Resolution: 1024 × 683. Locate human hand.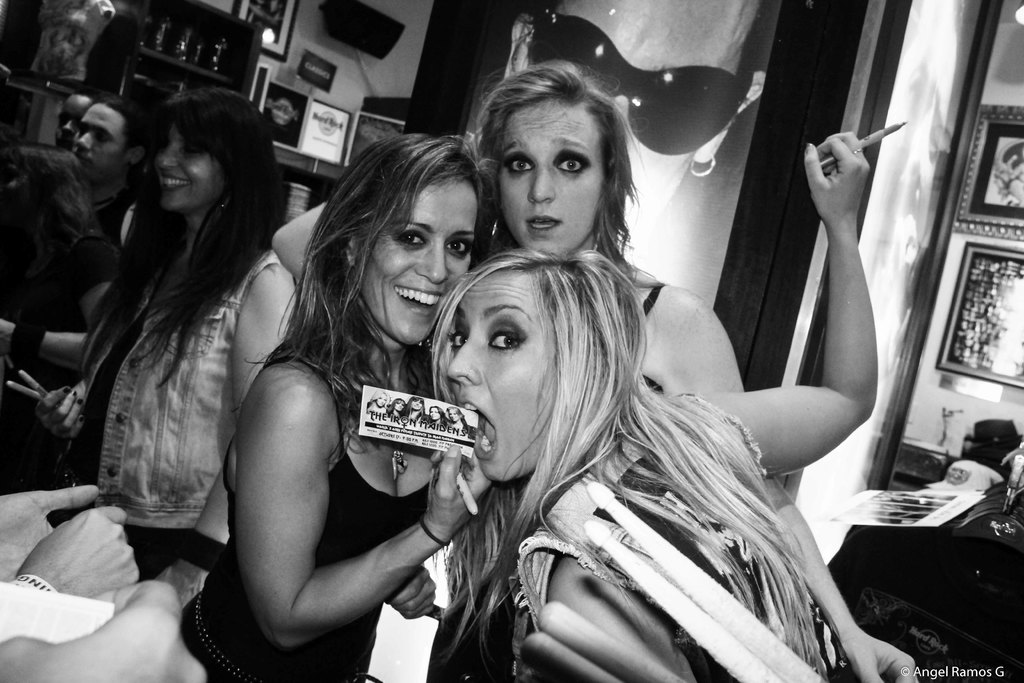
[0, 483, 98, 580].
